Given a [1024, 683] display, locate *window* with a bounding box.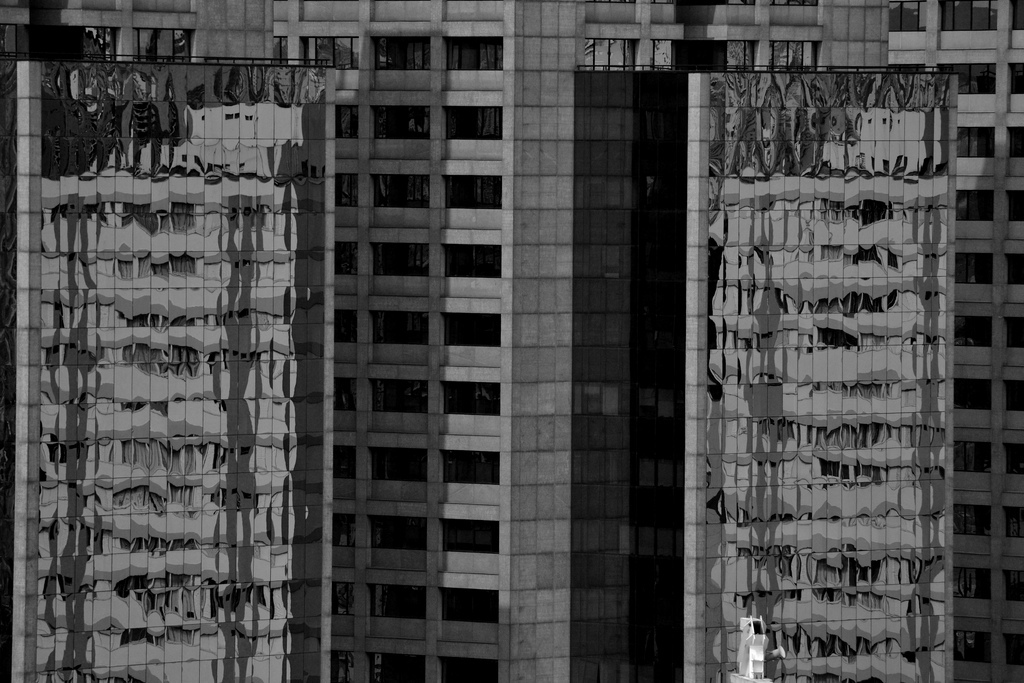
Located: select_region(1003, 441, 1023, 474).
